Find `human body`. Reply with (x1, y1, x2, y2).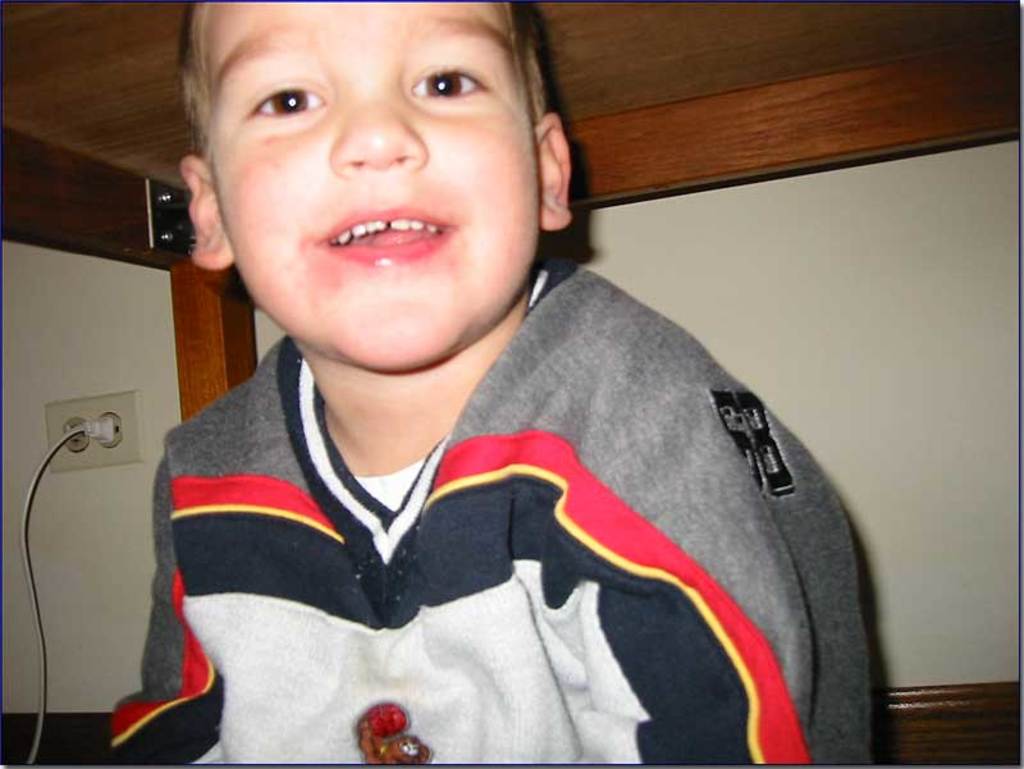
(93, 46, 895, 757).
